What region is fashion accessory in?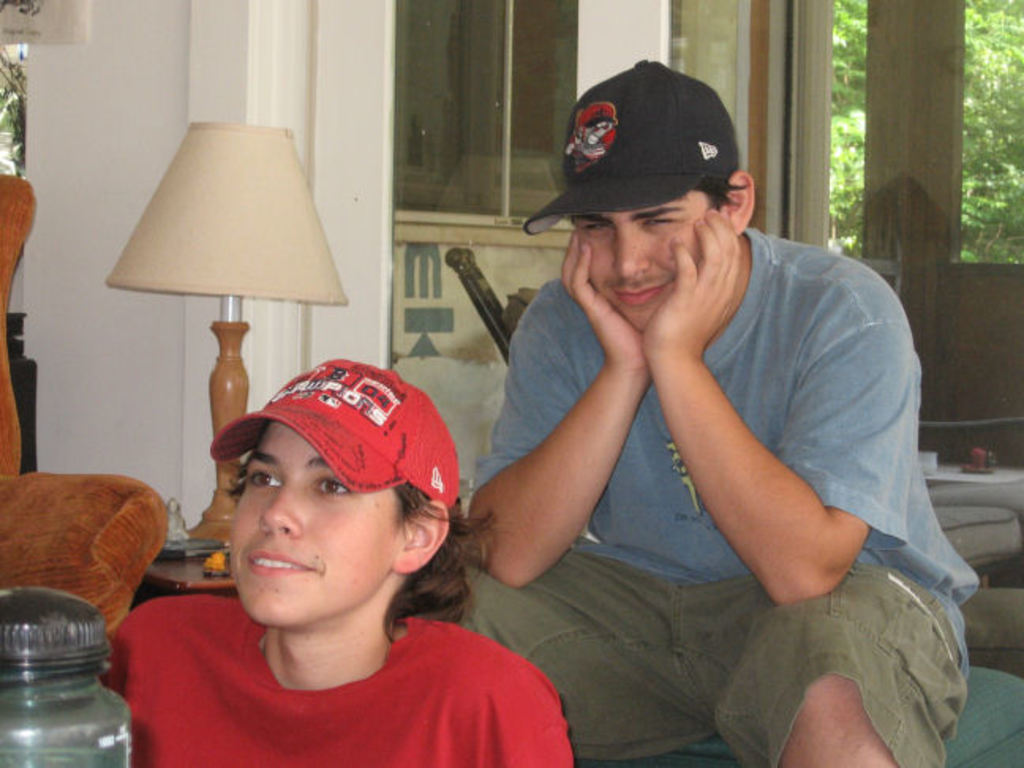
bbox=[518, 57, 741, 237].
